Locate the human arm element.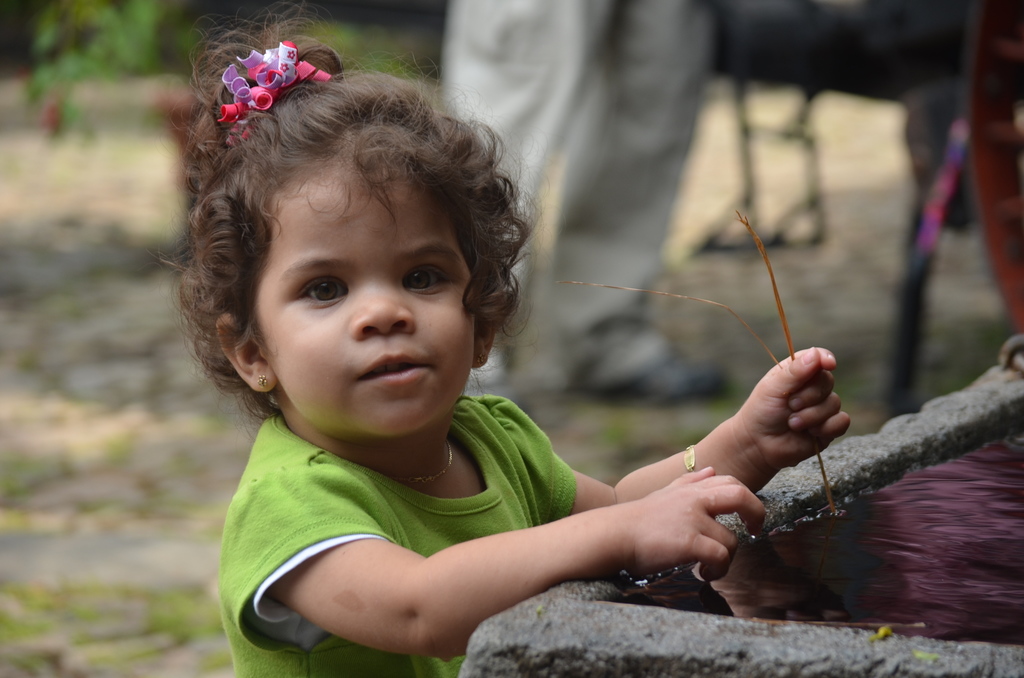
Element bbox: 236,441,778,643.
